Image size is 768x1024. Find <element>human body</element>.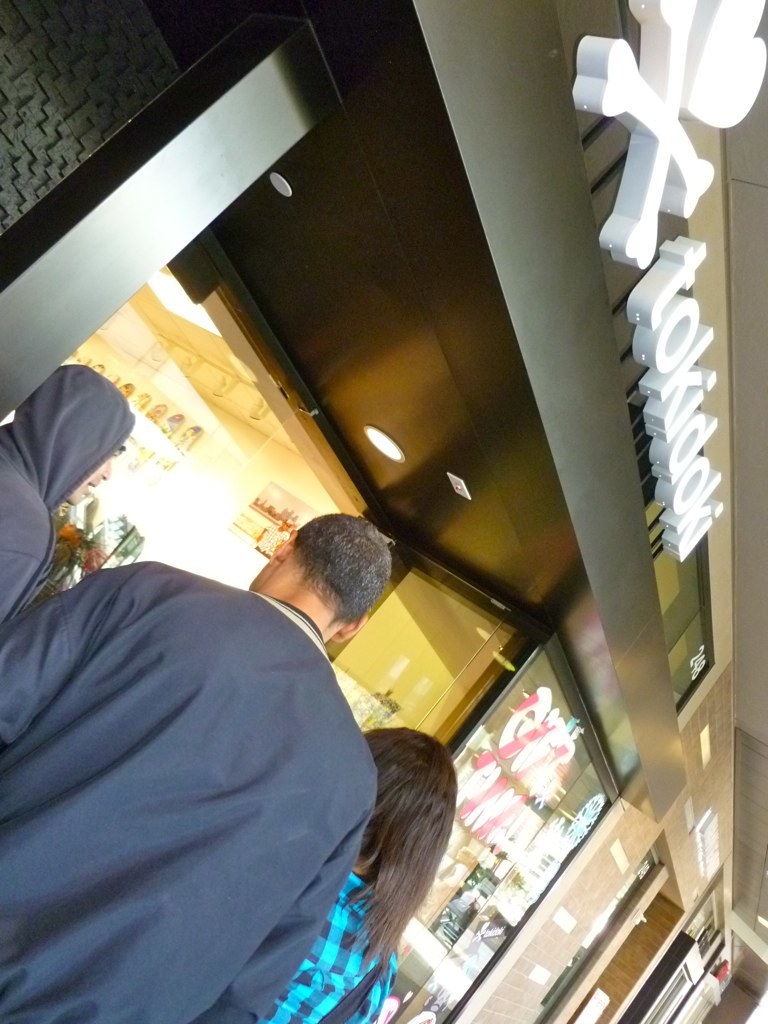
crop(24, 472, 405, 1023).
